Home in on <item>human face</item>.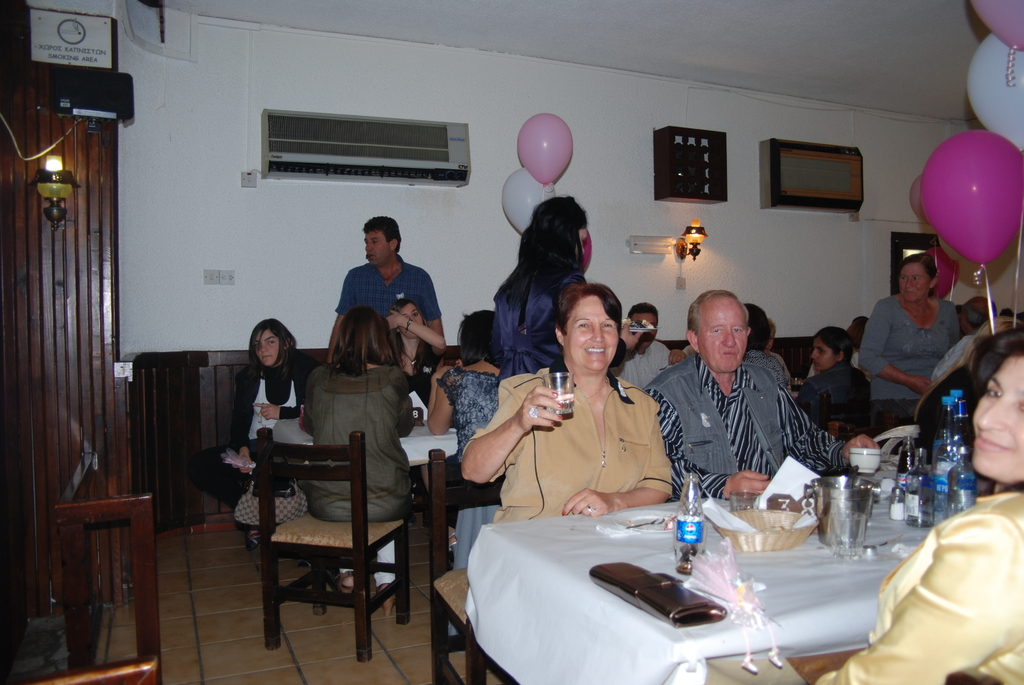
Homed in at [398, 302, 422, 335].
